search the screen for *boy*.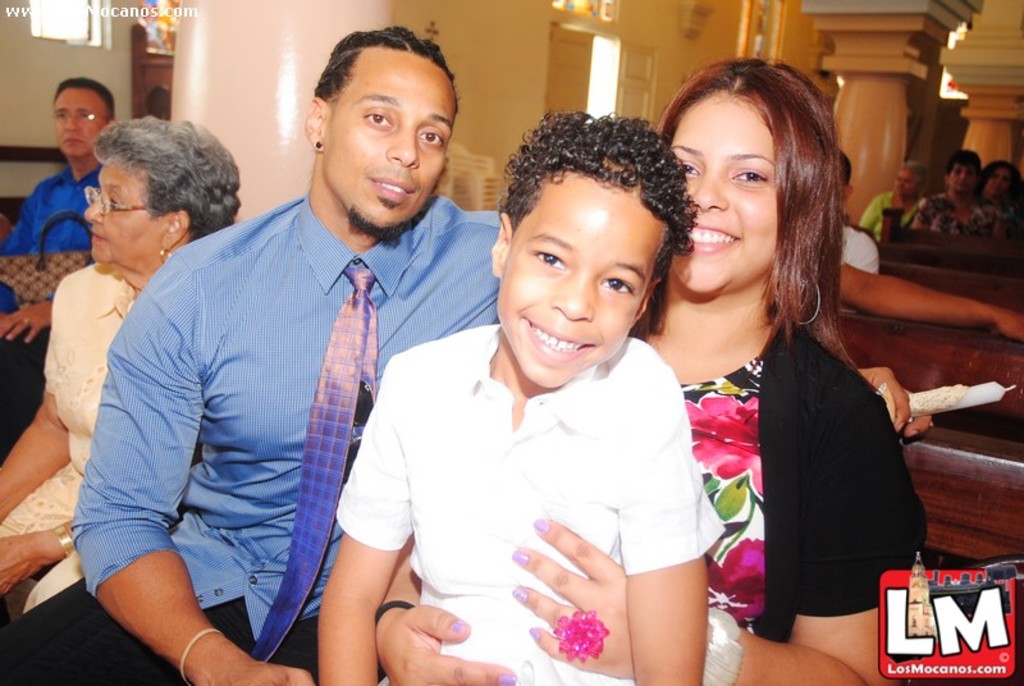
Found at 315, 111, 727, 685.
